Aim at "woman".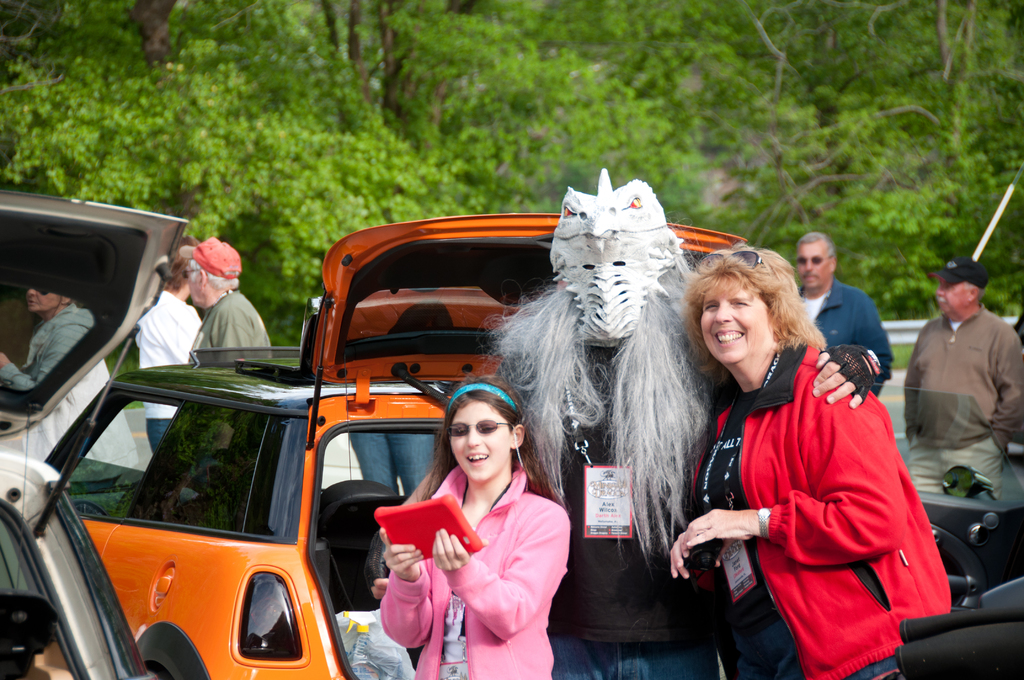
Aimed at crop(694, 195, 932, 679).
